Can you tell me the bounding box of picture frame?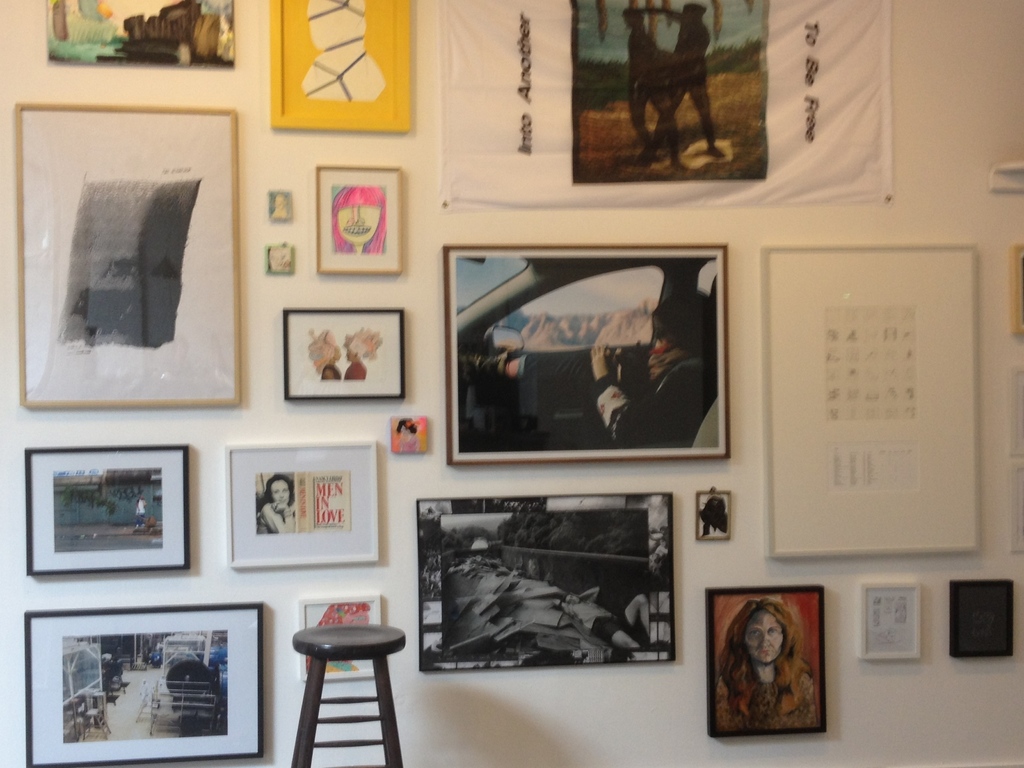
[856, 581, 920, 660].
